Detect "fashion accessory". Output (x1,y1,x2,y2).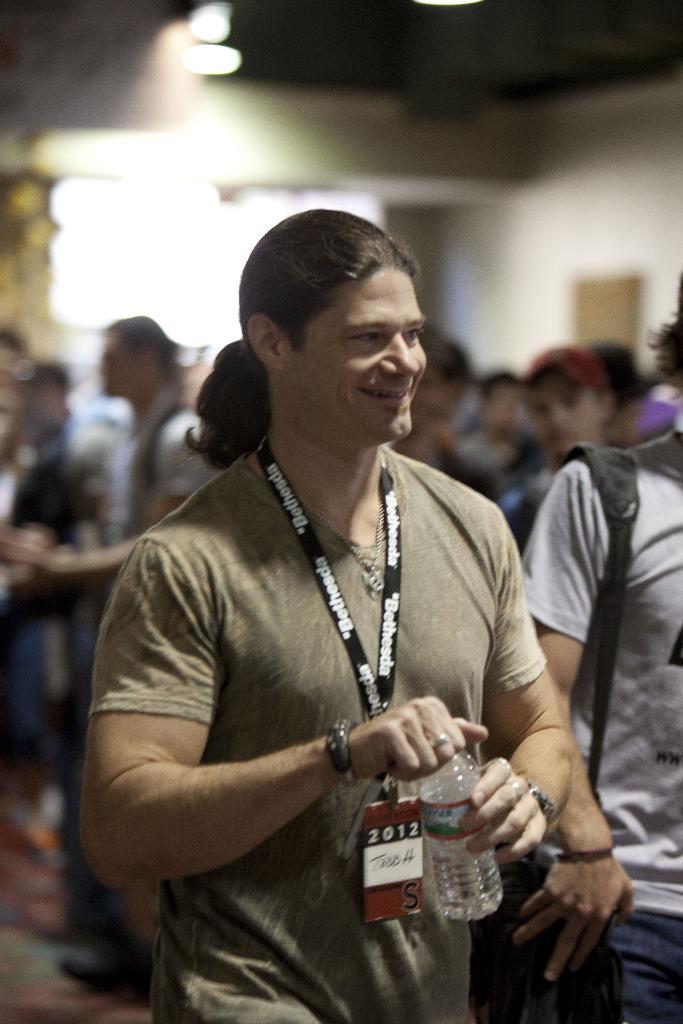
(557,844,617,861).
